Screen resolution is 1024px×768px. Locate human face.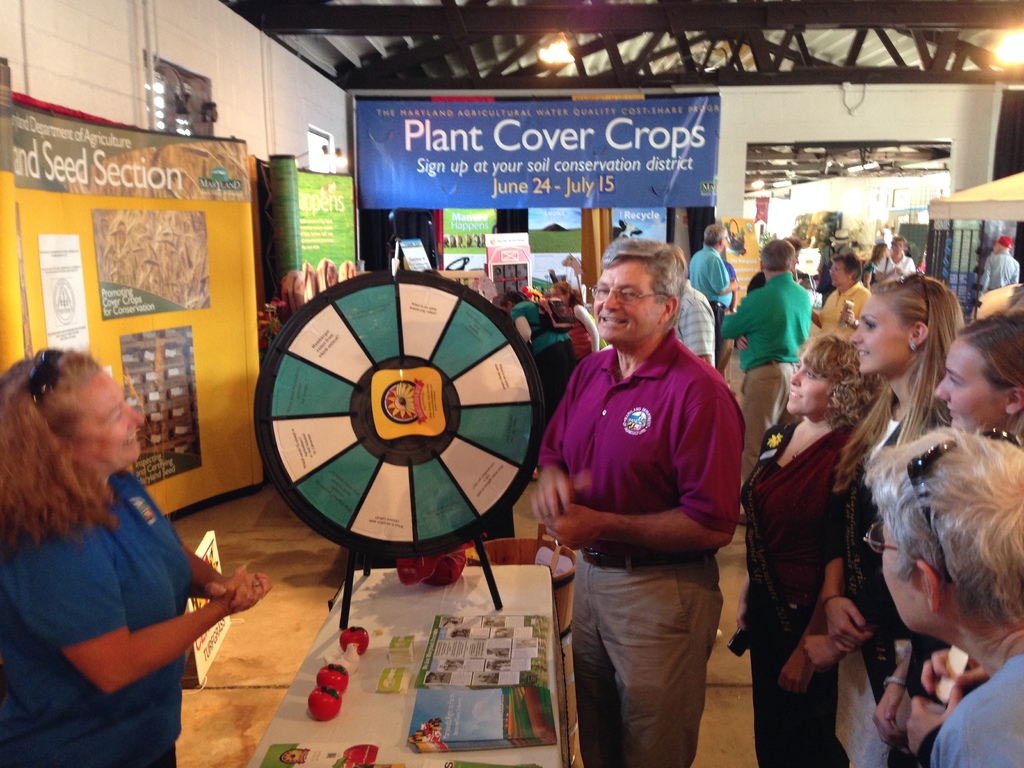
crop(828, 260, 847, 287).
